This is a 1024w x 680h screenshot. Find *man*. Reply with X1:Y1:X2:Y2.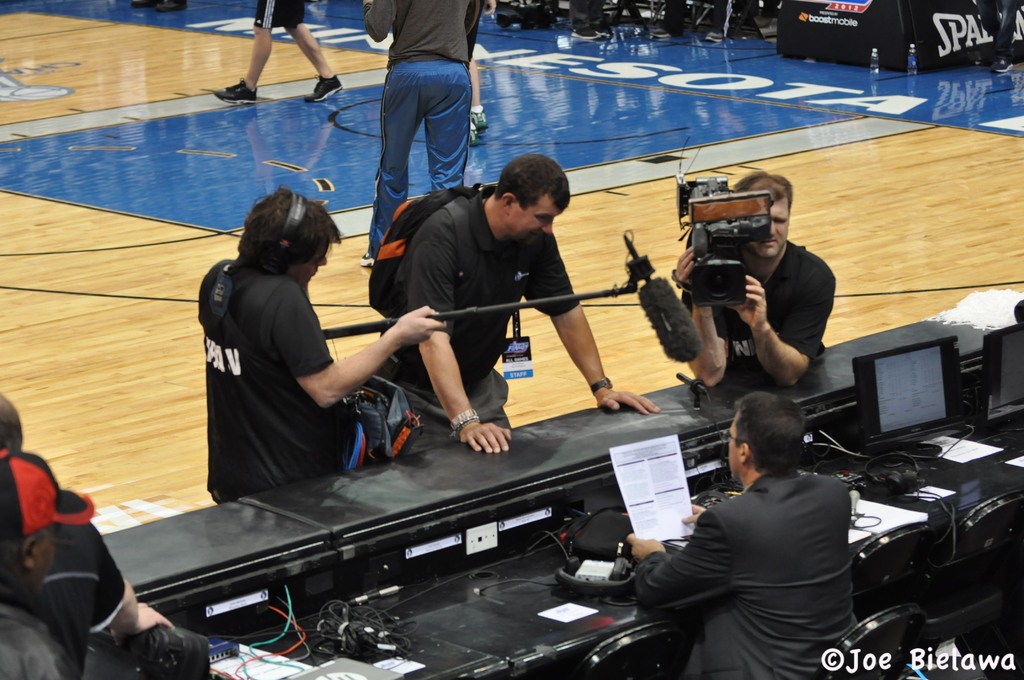
568:0:612:45.
